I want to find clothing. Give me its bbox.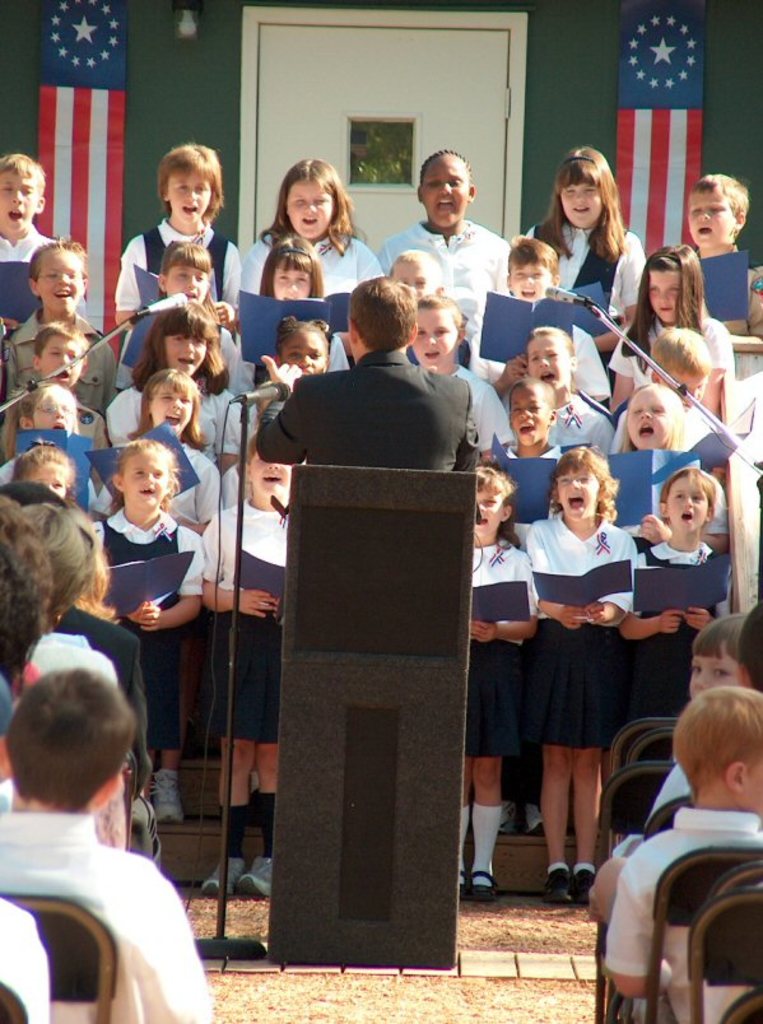
pyautogui.locateOnScreen(251, 231, 374, 299).
